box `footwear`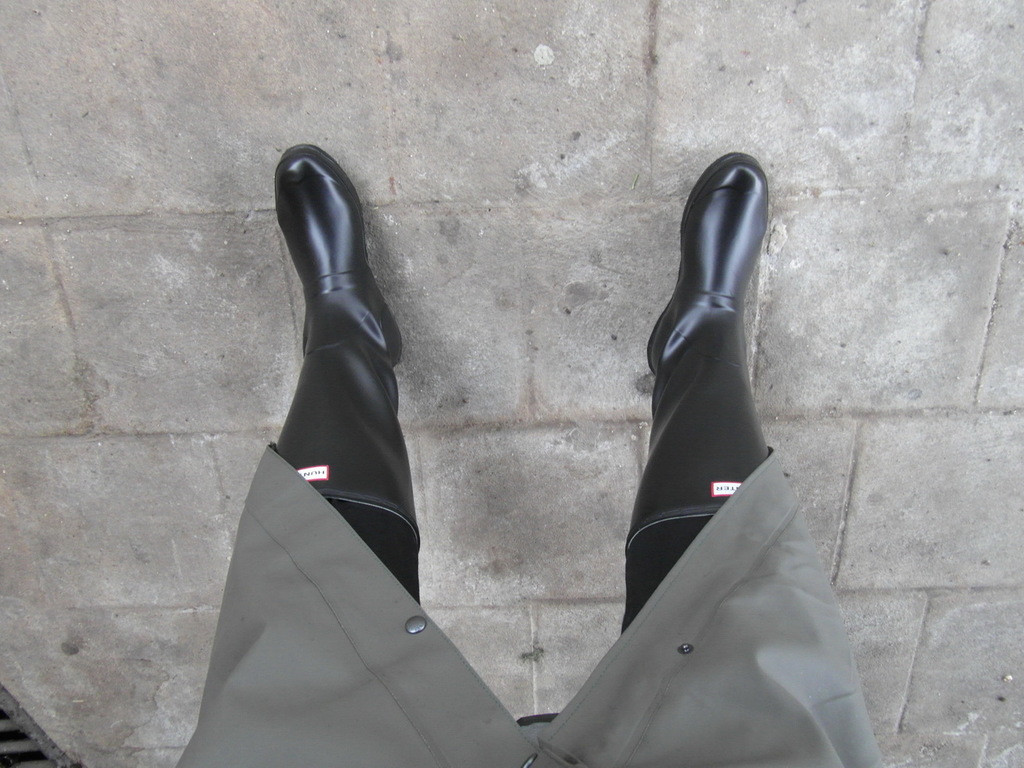
select_region(269, 147, 401, 362)
